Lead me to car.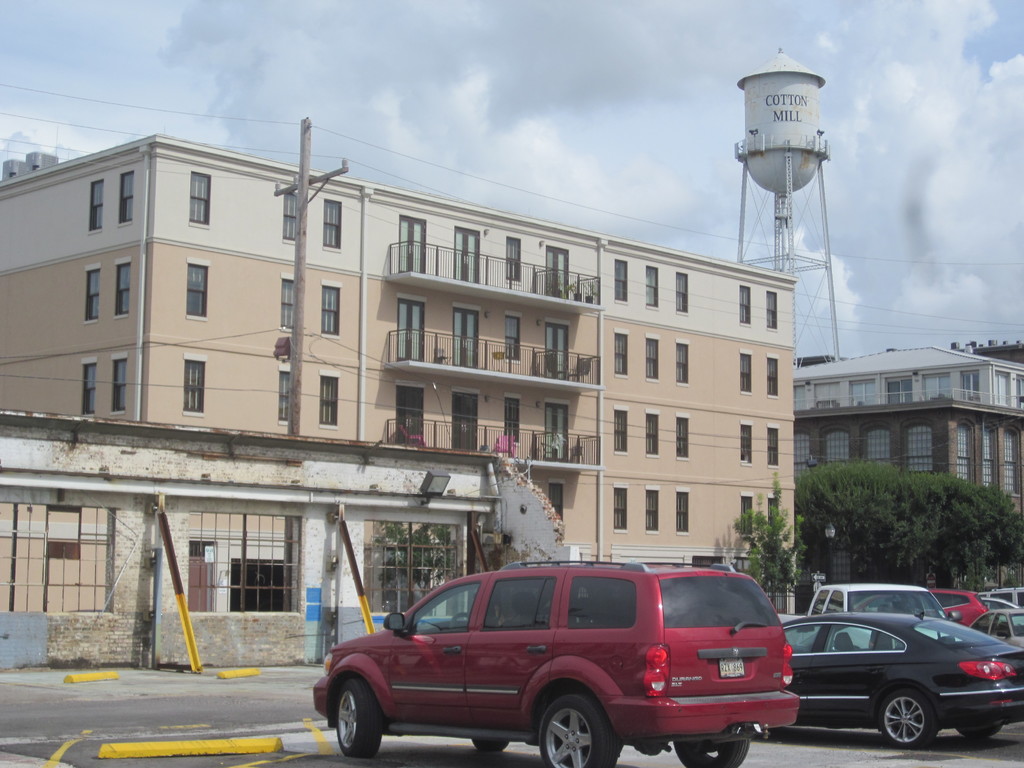
Lead to (757, 595, 1002, 752).
